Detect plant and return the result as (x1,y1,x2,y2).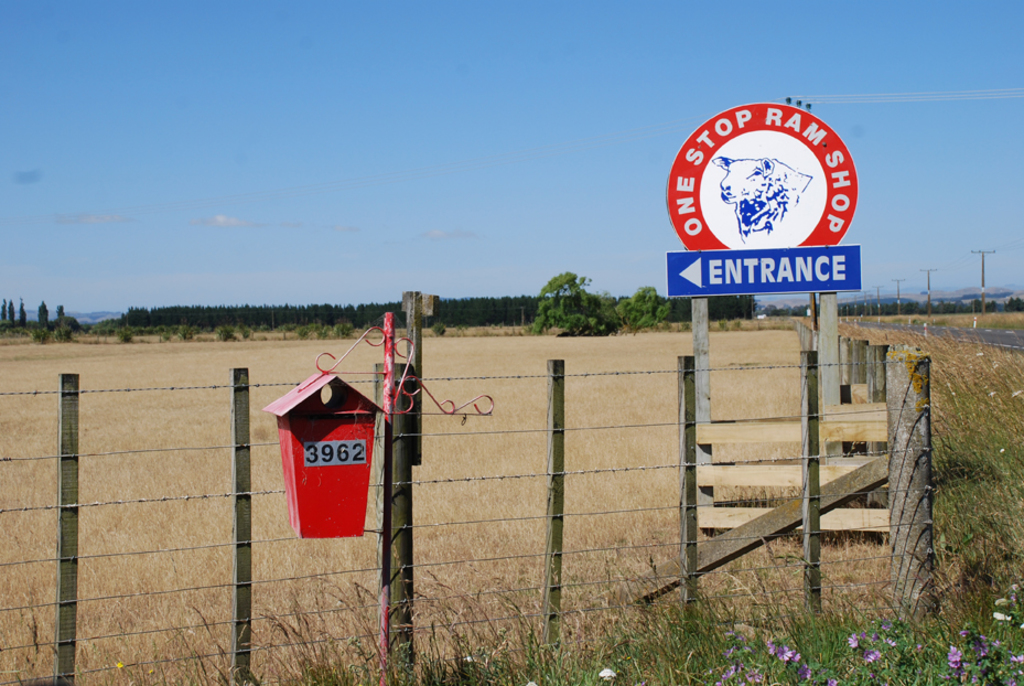
(530,257,675,343).
